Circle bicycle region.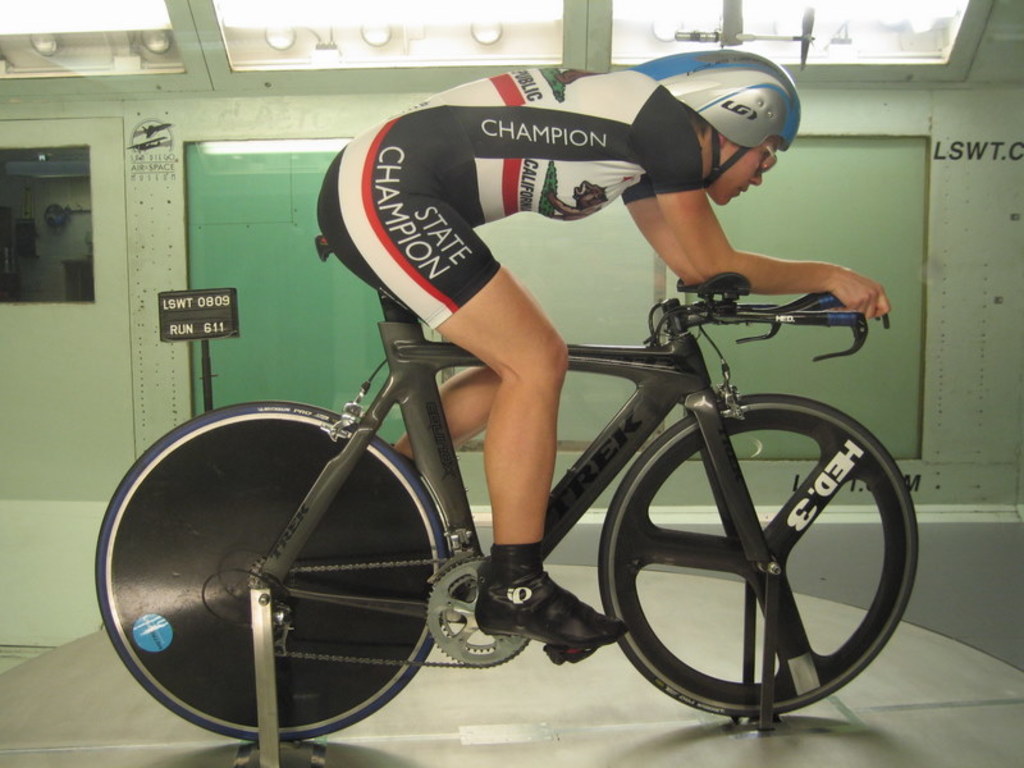
Region: select_region(88, 196, 924, 721).
